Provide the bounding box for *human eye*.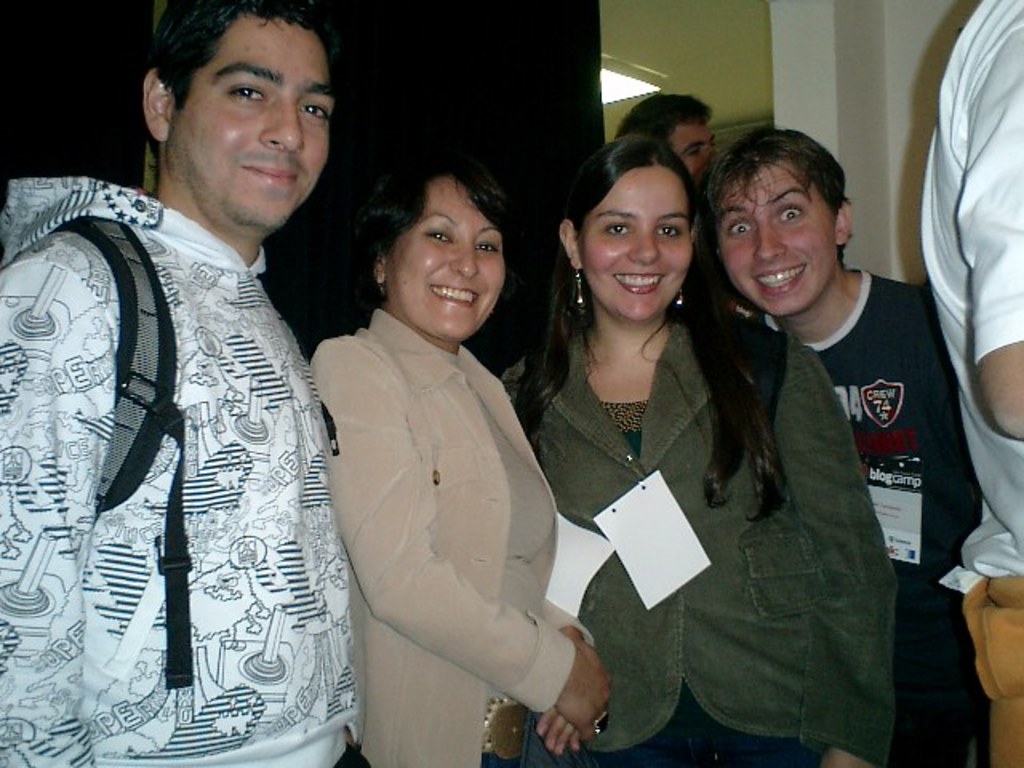
[x1=656, y1=224, x2=688, y2=240].
